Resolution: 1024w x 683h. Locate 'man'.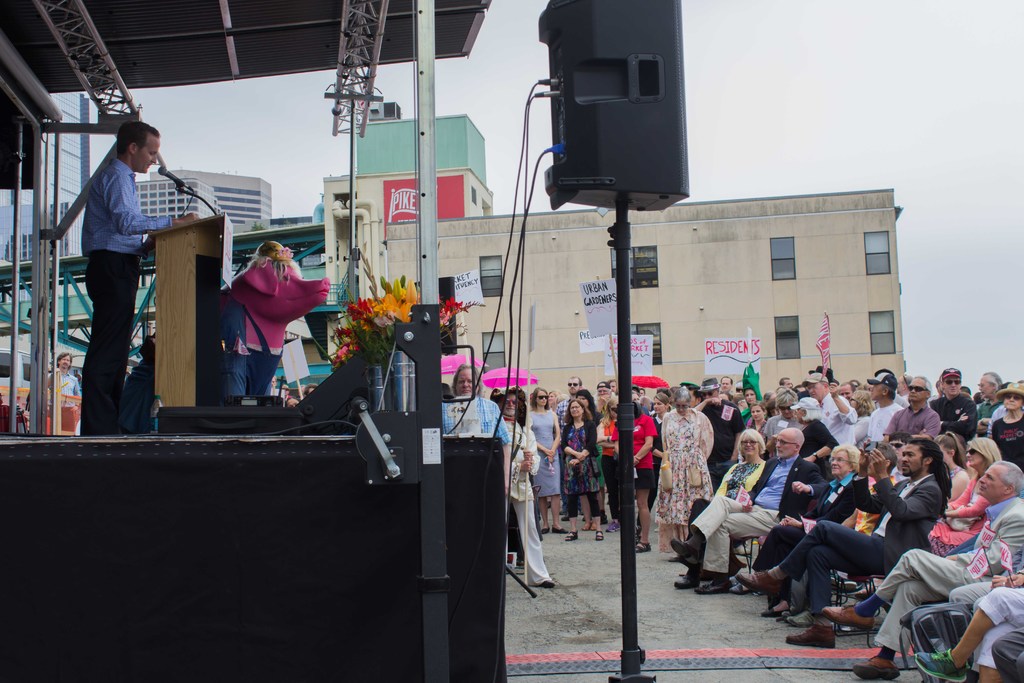
l=79, t=117, r=198, b=439.
